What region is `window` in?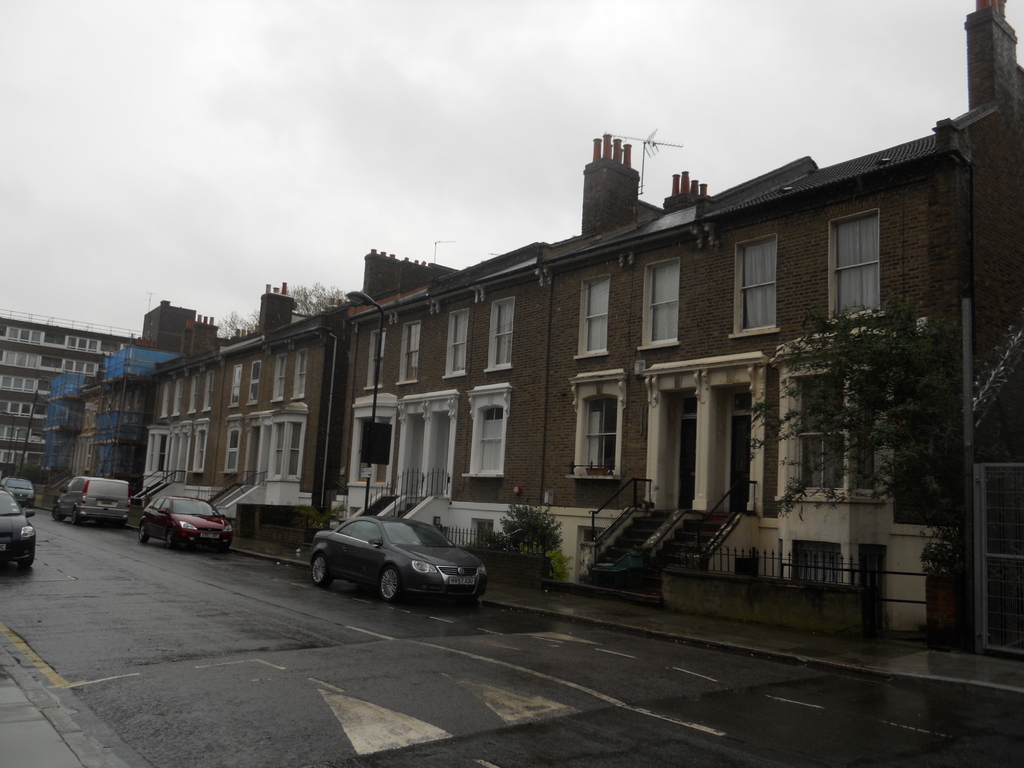
<bbox>564, 368, 623, 479</bbox>.
